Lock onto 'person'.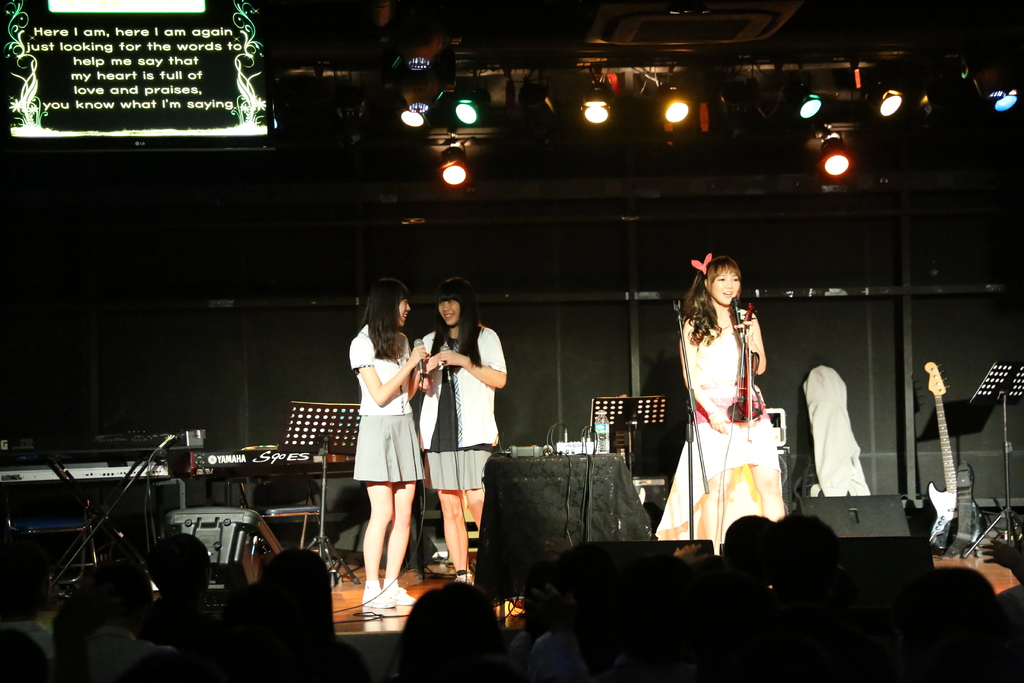
Locked: [x1=655, y1=253, x2=788, y2=554].
